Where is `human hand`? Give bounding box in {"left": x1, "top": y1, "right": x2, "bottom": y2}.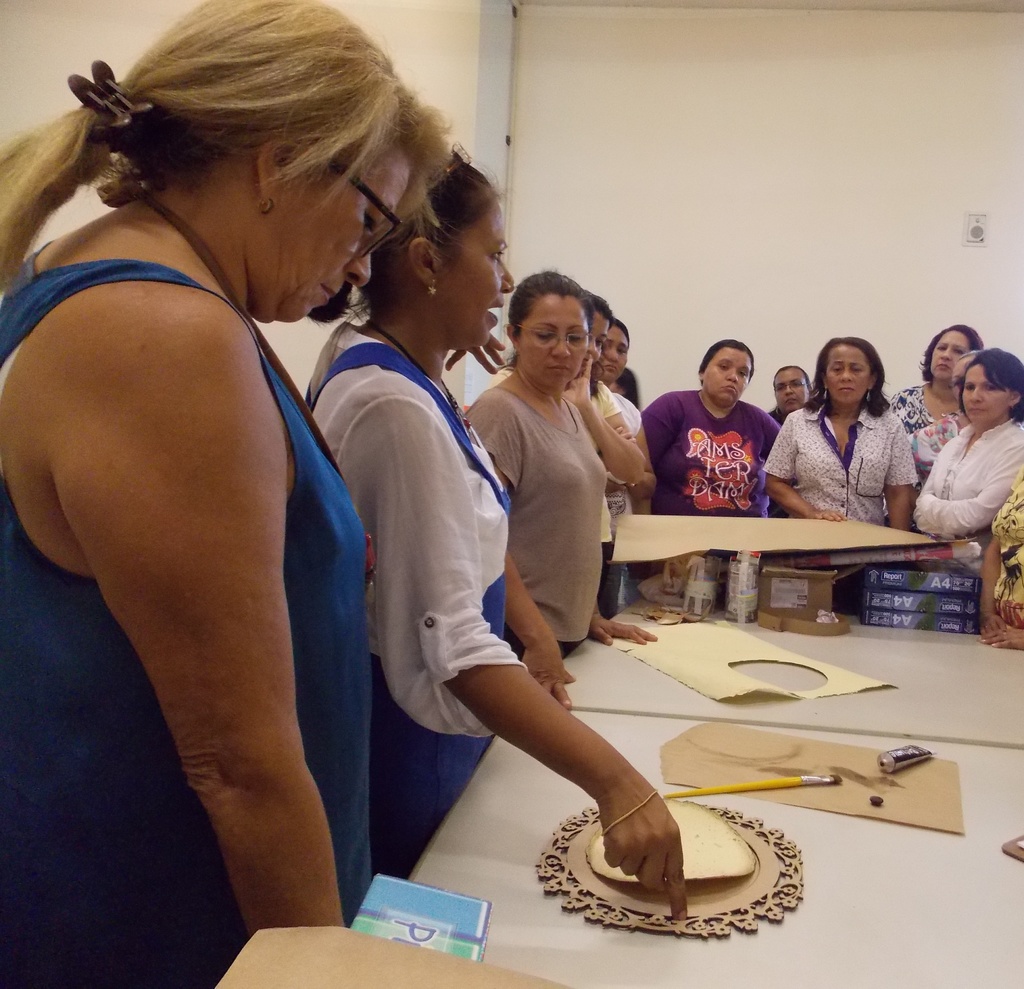
{"left": 598, "top": 771, "right": 689, "bottom": 920}.
